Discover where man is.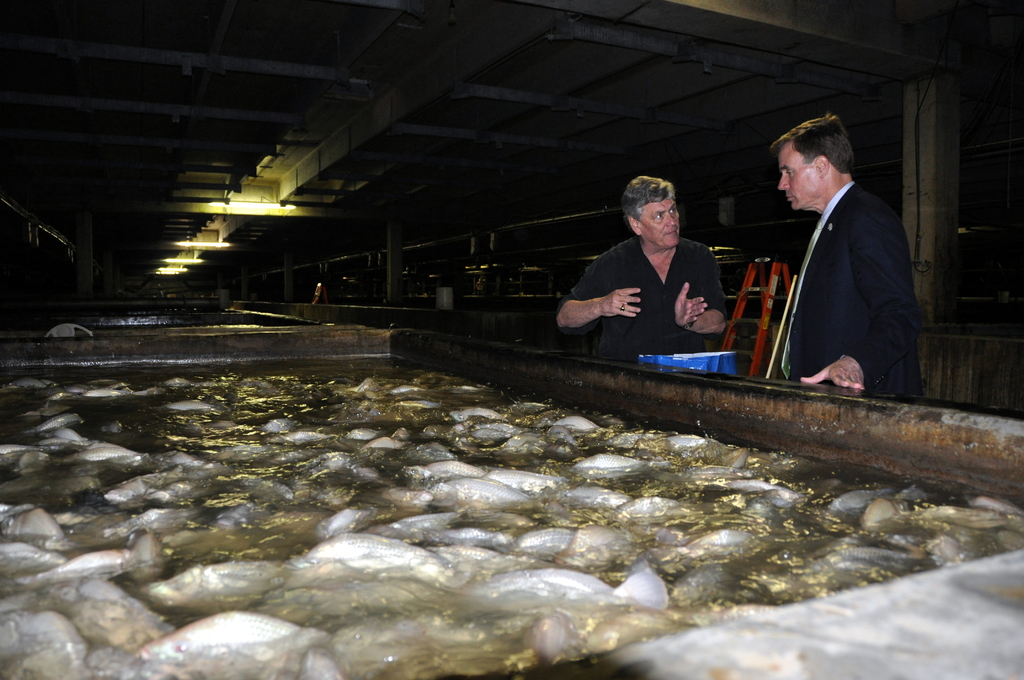
Discovered at <box>558,170,728,366</box>.
